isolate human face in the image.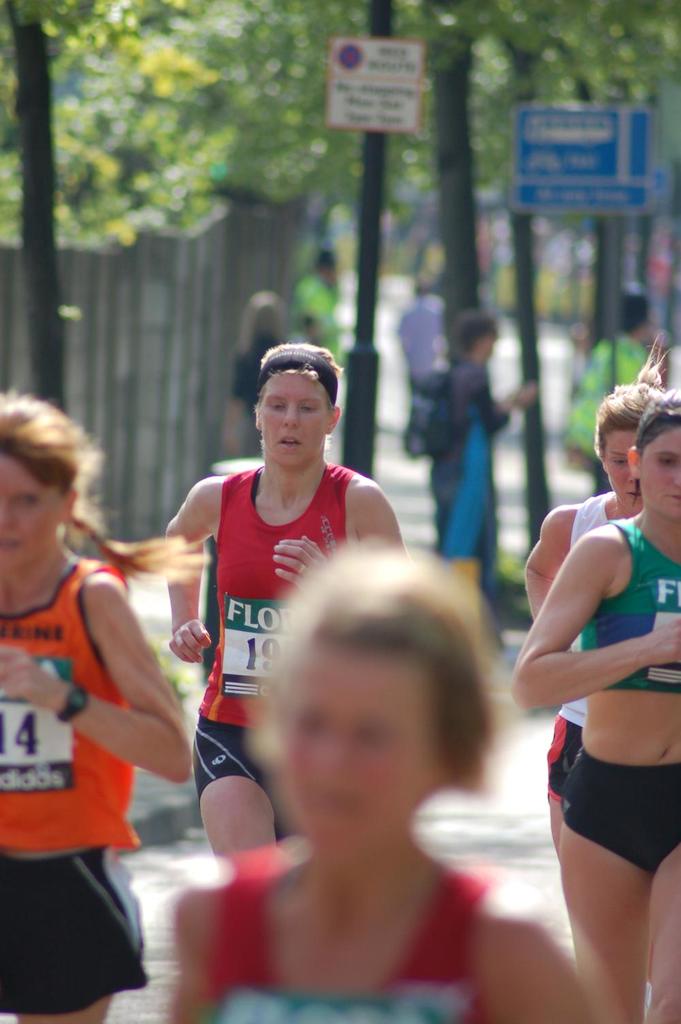
Isolated region: [left=642, top=427, right=680, bottom=520].
